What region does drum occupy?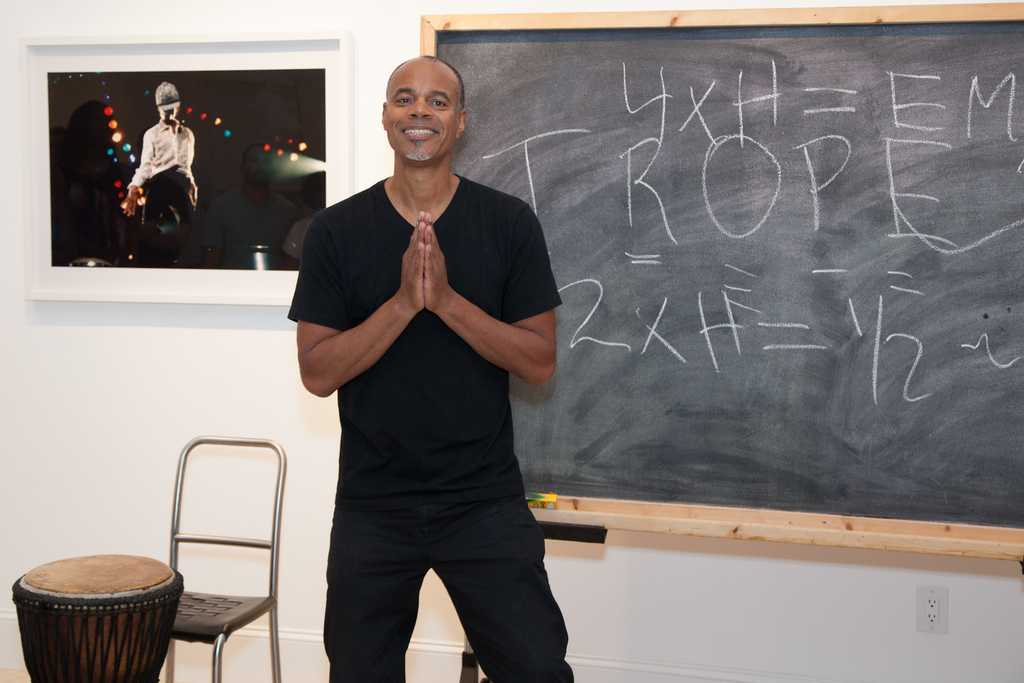
box=[13, 551, 182, 682].
